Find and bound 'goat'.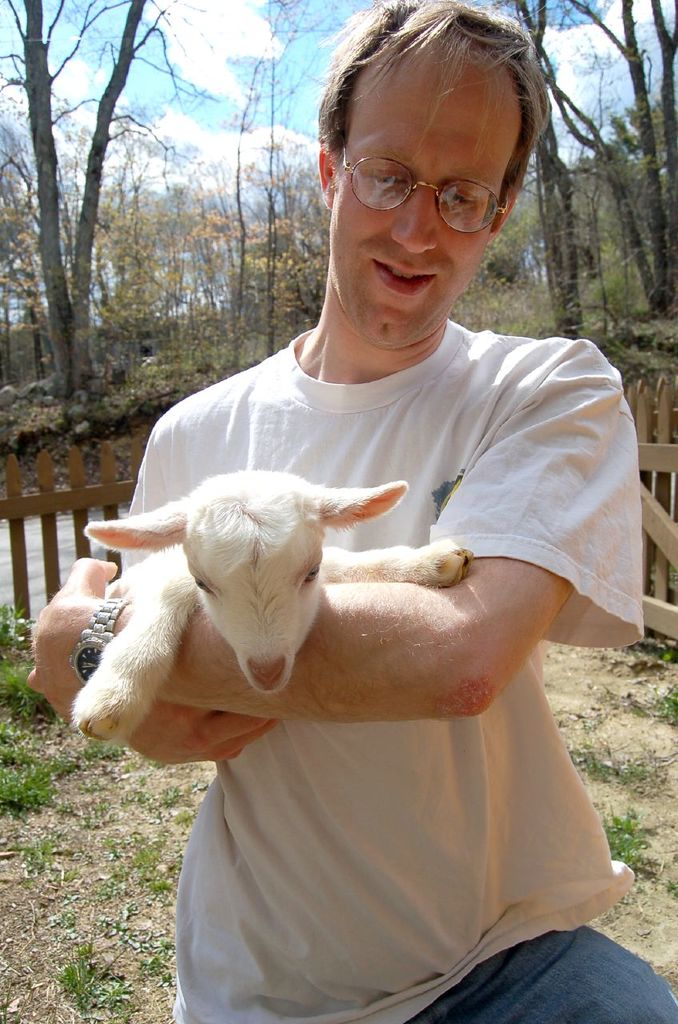
Bound: bbox=(91, 450, 473, 741).
